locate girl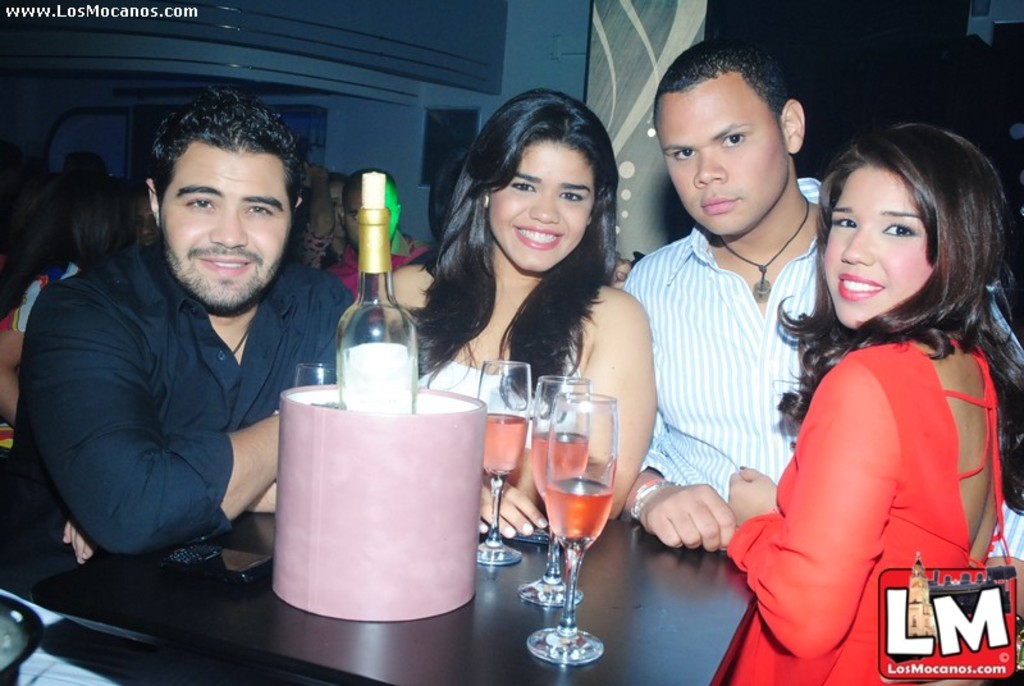
region(0, 175, 134, 422)
